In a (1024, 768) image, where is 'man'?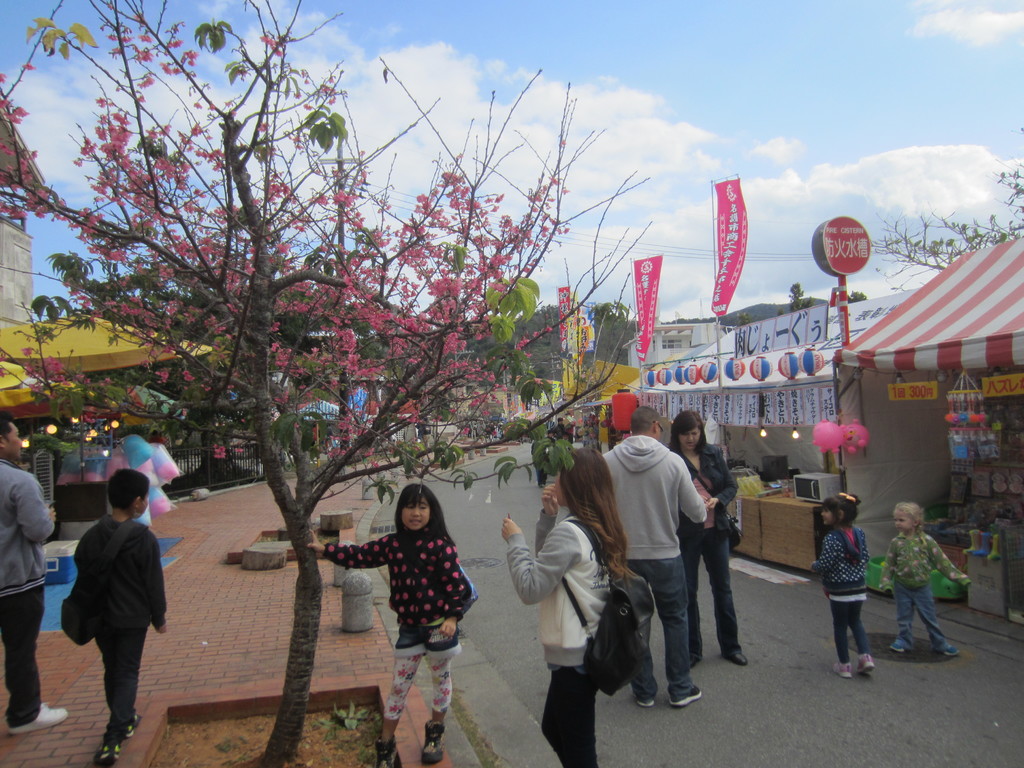
l=0, t=415, r=68, b=733.
